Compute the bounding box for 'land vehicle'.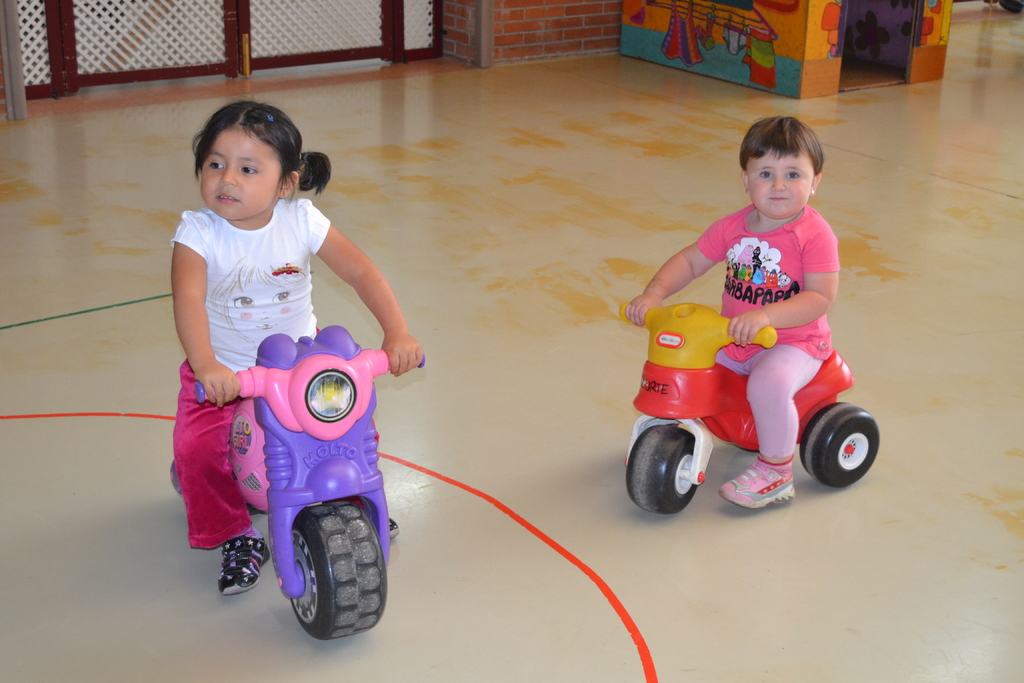
[185, 306, 413, 645].
